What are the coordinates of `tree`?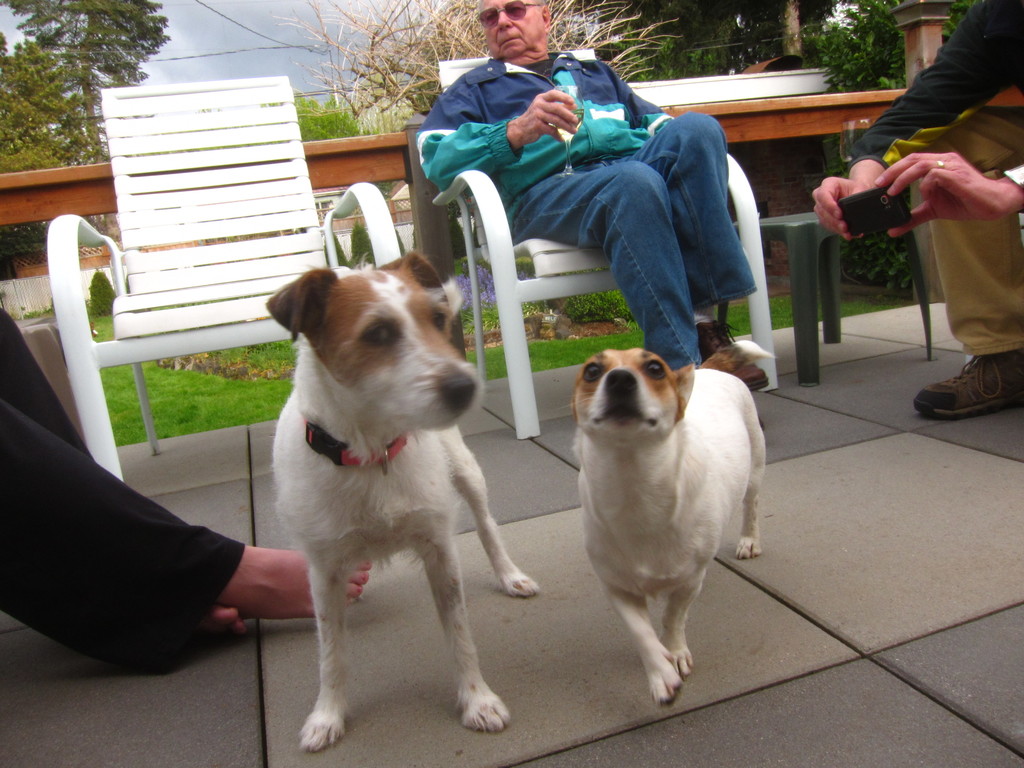
[left=267, top=0, right=690, bottom=136].
